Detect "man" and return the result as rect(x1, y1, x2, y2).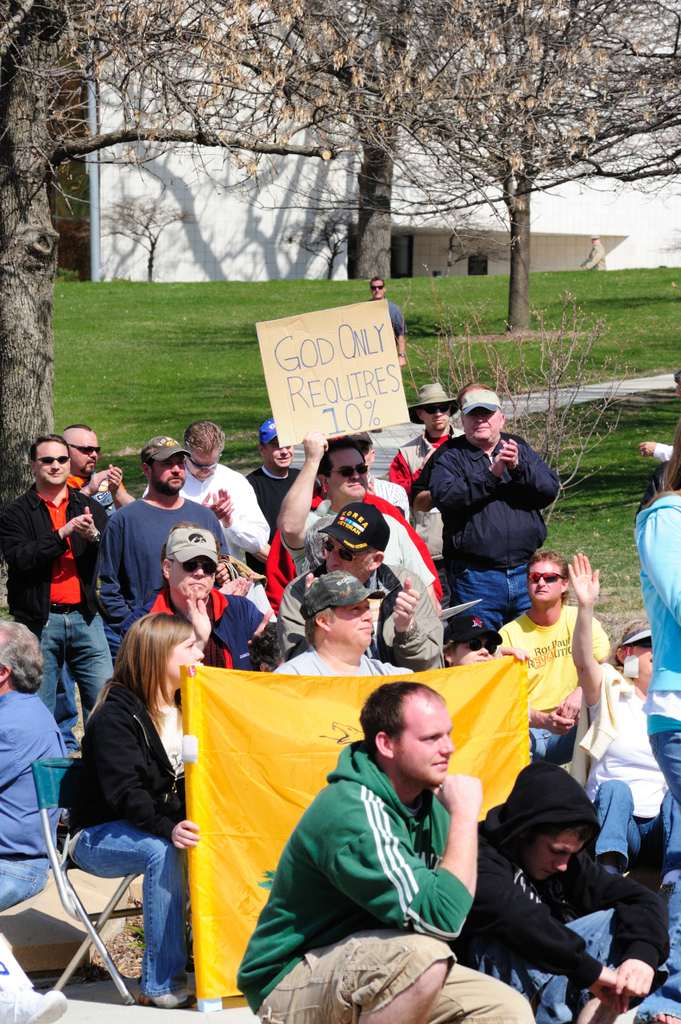
rect(369, 272, 405, 369).
